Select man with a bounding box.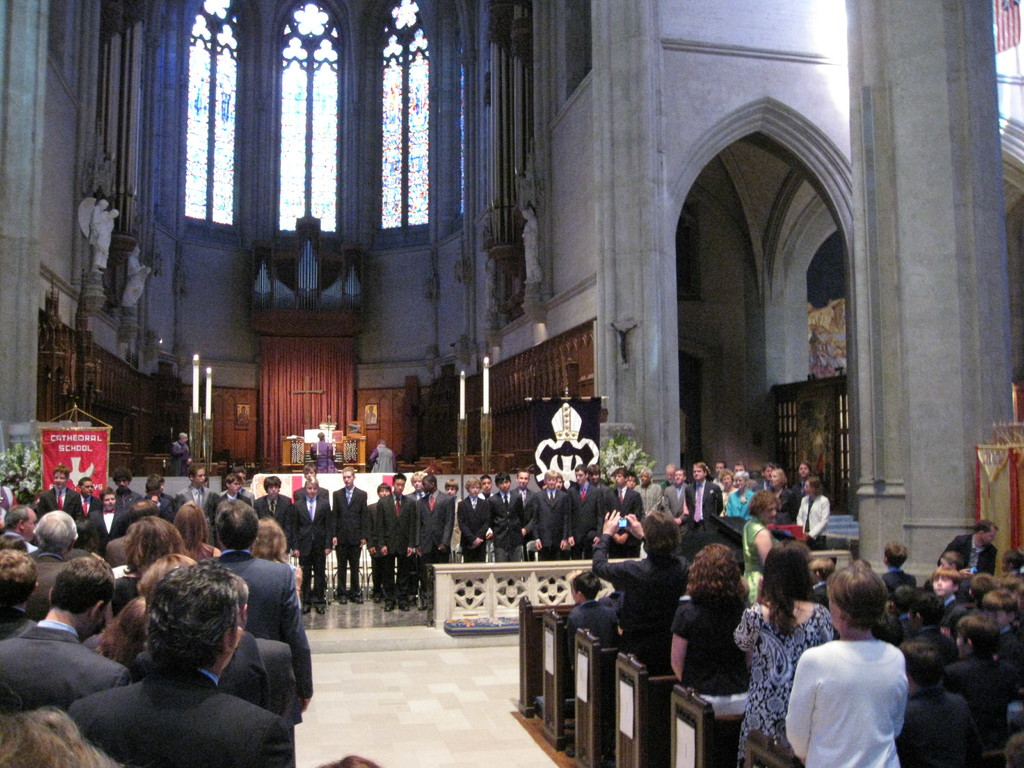
detection(522, 463, 573, 561).
